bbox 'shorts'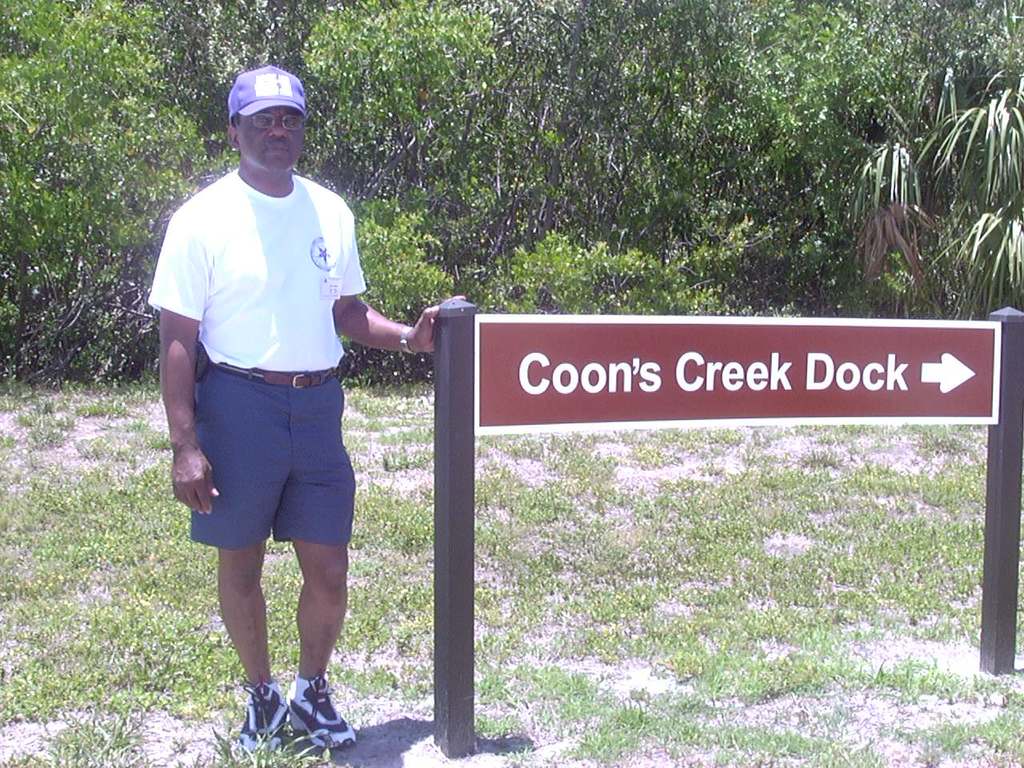
181/378/358/547
